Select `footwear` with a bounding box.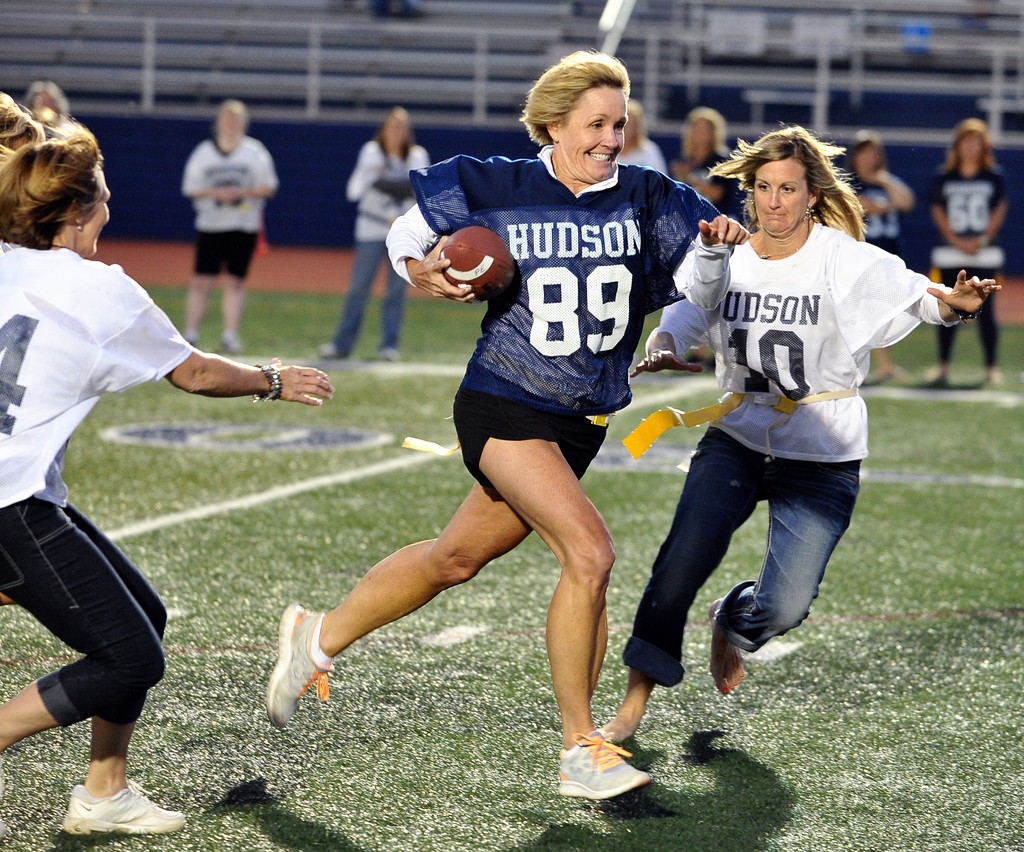
564 741 657 817.
